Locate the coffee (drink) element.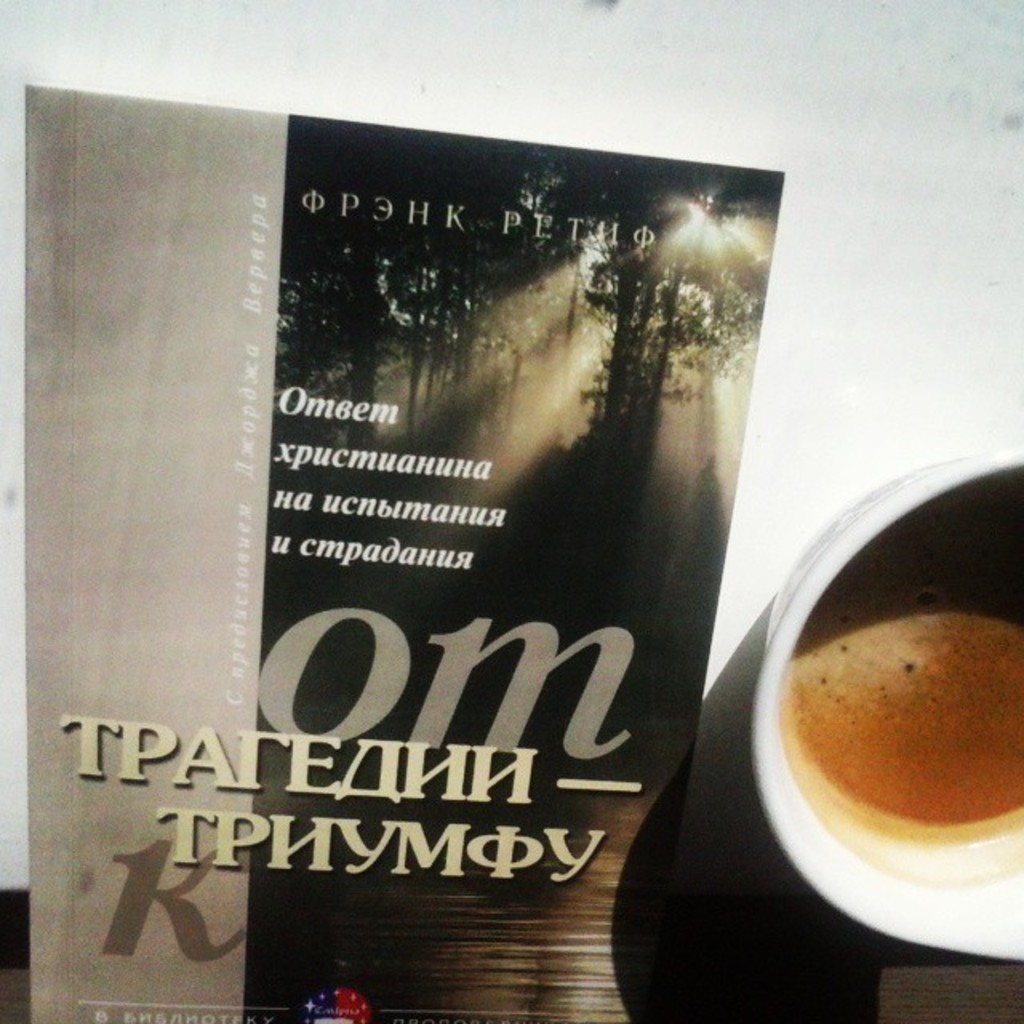
Element bbox: 758/459/998/962.
